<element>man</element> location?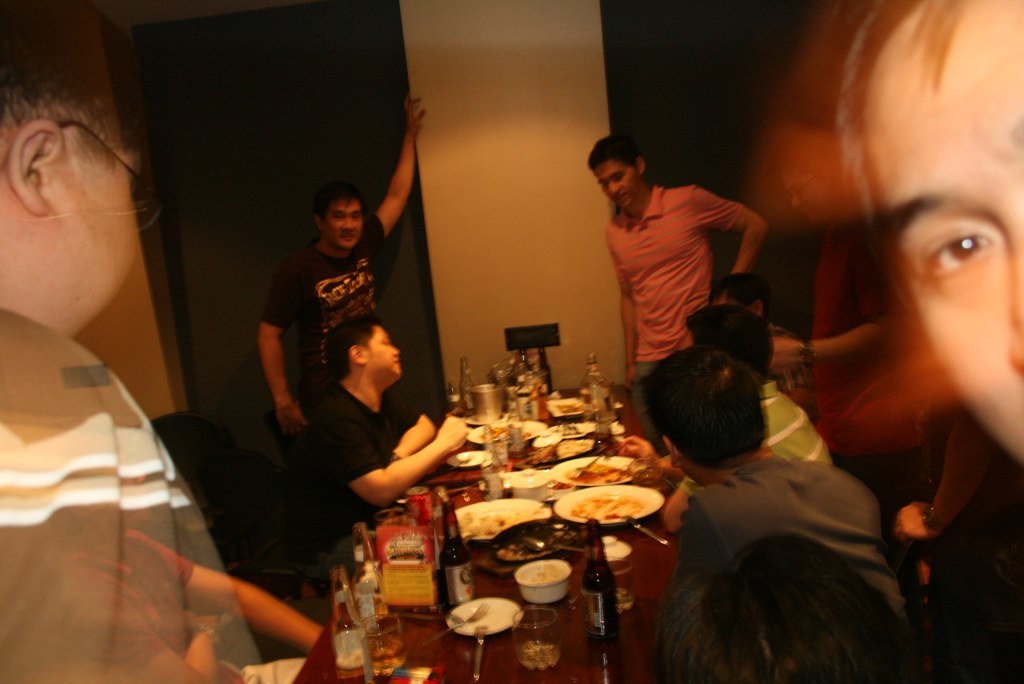
Rect(291, 320, 466, 615)
